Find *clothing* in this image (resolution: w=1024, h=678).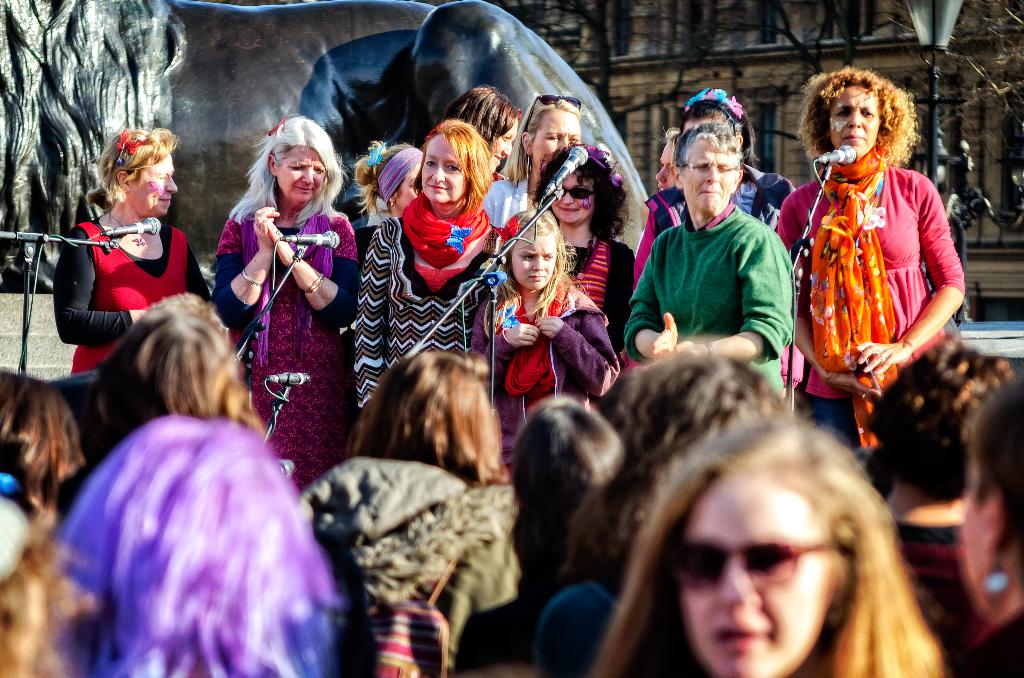
bbox=[290, 449, 525, 677].
